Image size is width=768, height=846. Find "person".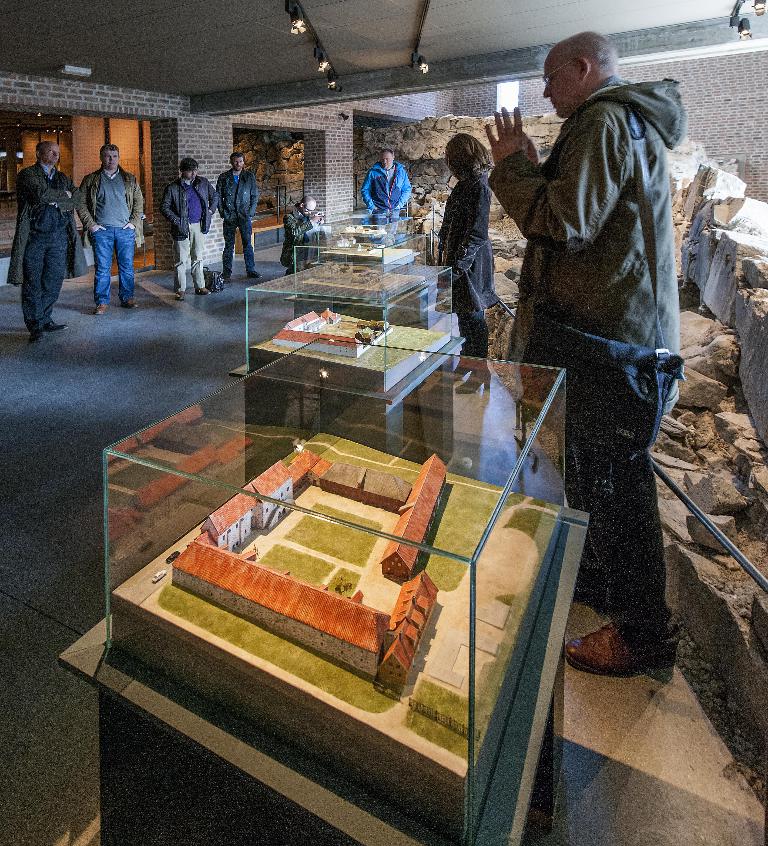
l=216, t=155, r=266, b=283.
